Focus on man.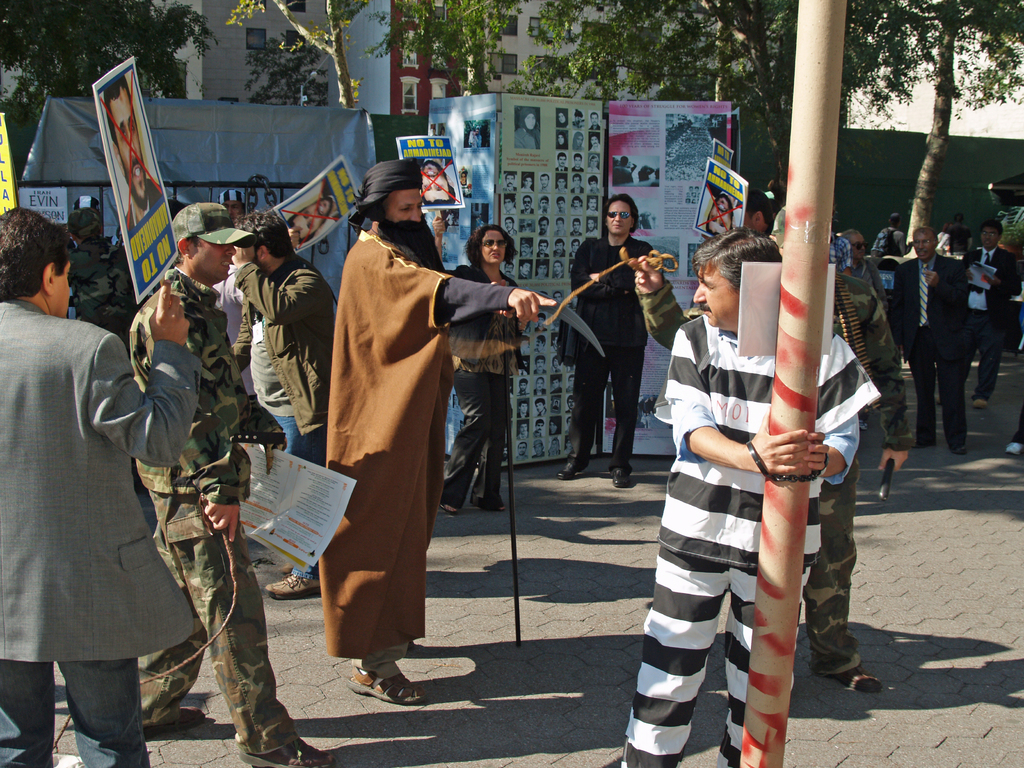
Focused at x1=591, y1=177, x2=598, y2=189.
